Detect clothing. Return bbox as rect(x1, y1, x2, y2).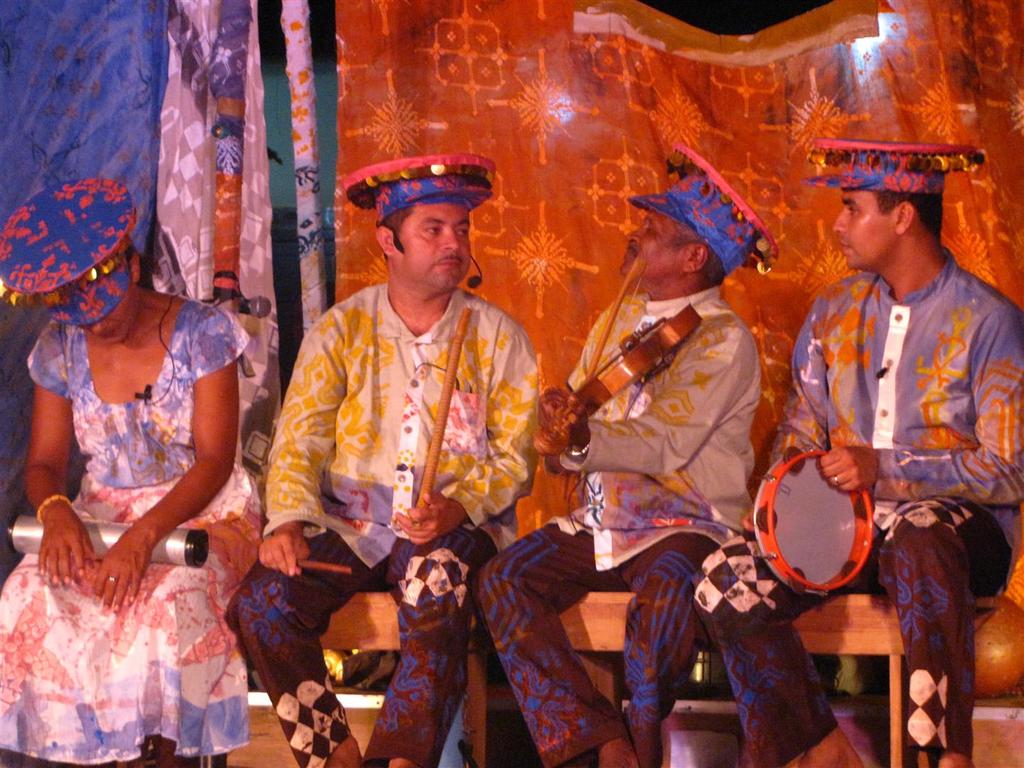
rect(0, 314, 261, 767).
